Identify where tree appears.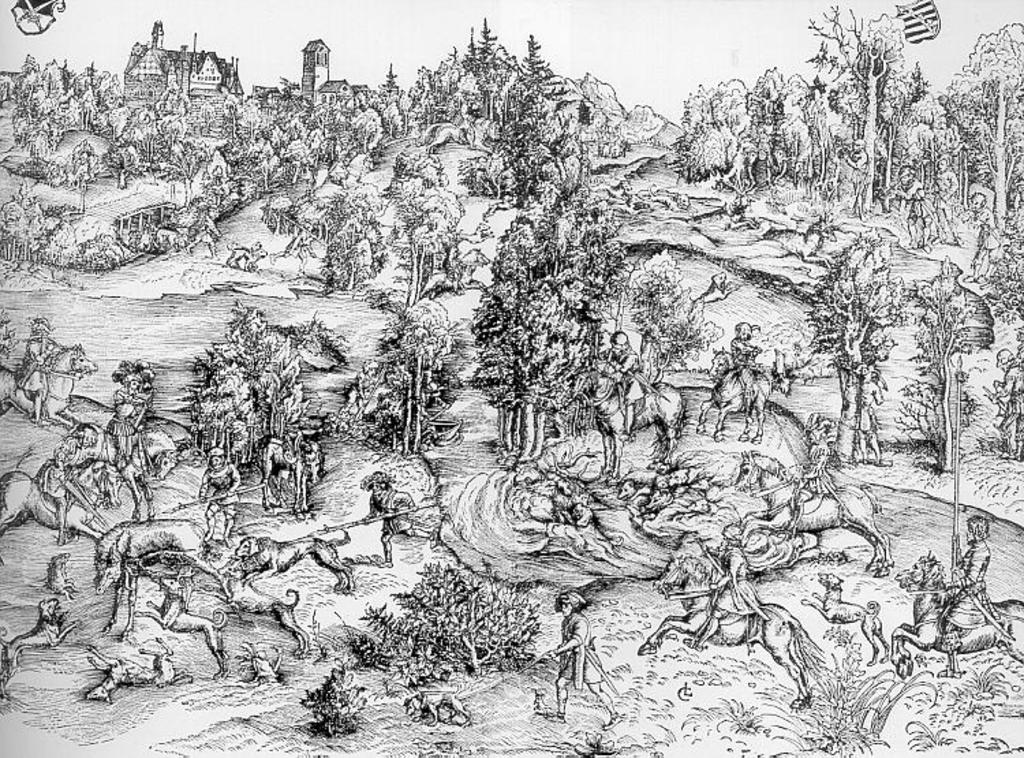
Appears at [311,179,388,290].
